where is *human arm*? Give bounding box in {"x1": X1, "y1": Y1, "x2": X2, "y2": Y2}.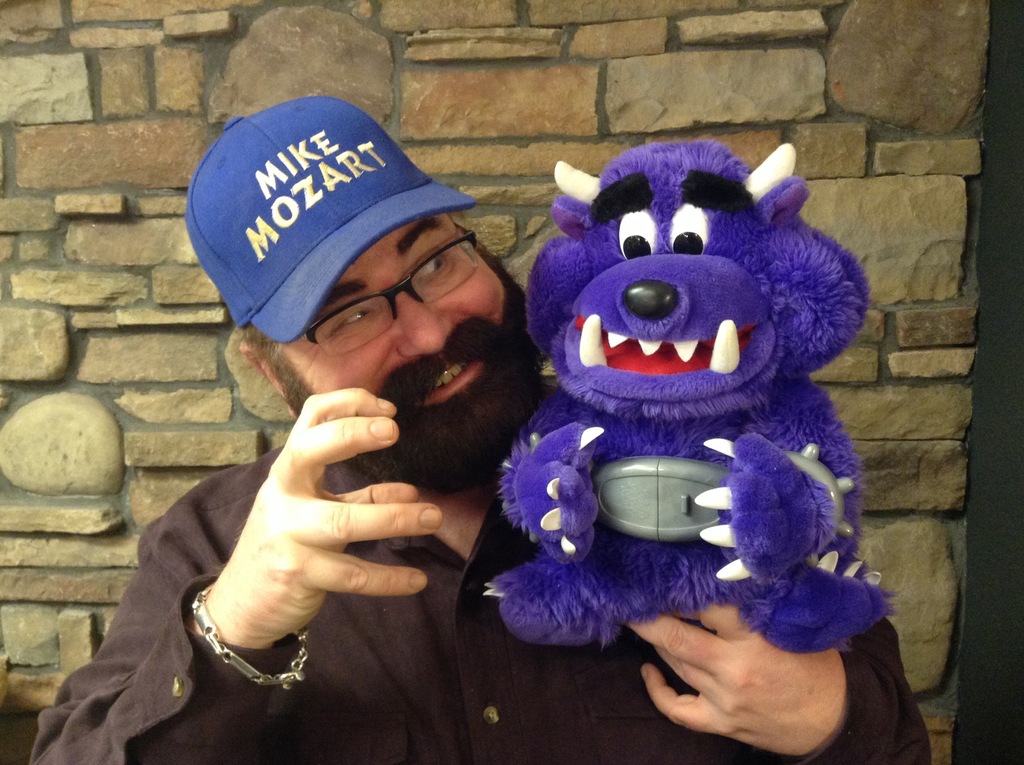
{"x1": 614, "y1": 611, "x2": 922, "y2": 764}.
